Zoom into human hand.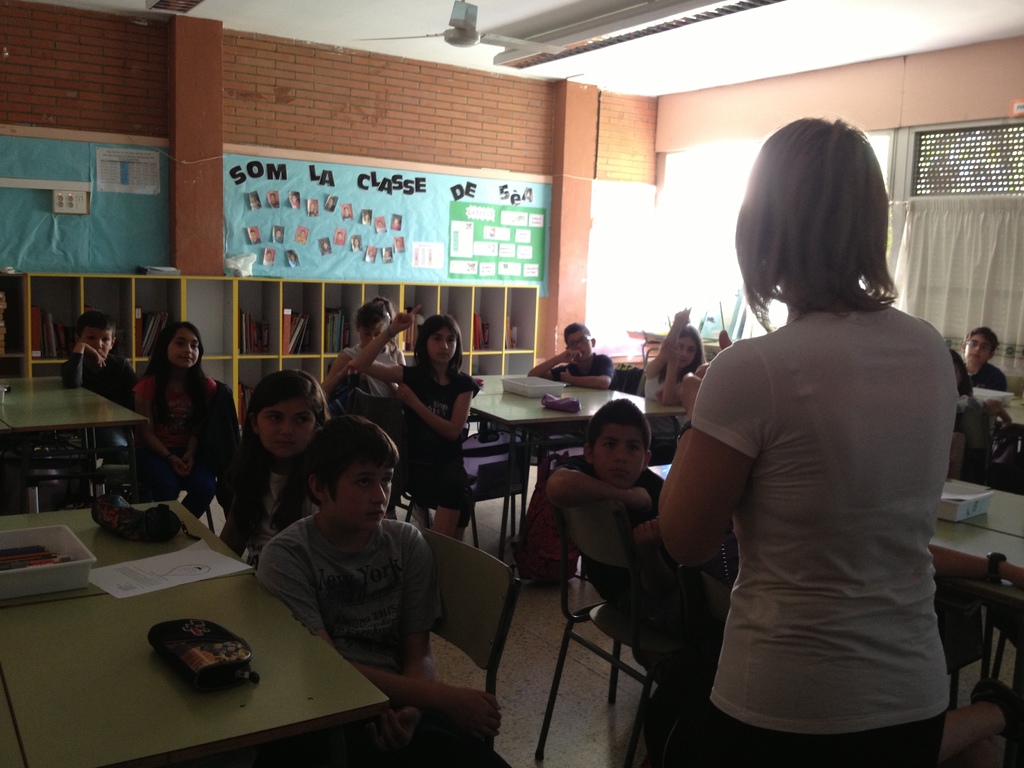
Zoom target: [x1=363, y1=707, x2=427, y2=761].
